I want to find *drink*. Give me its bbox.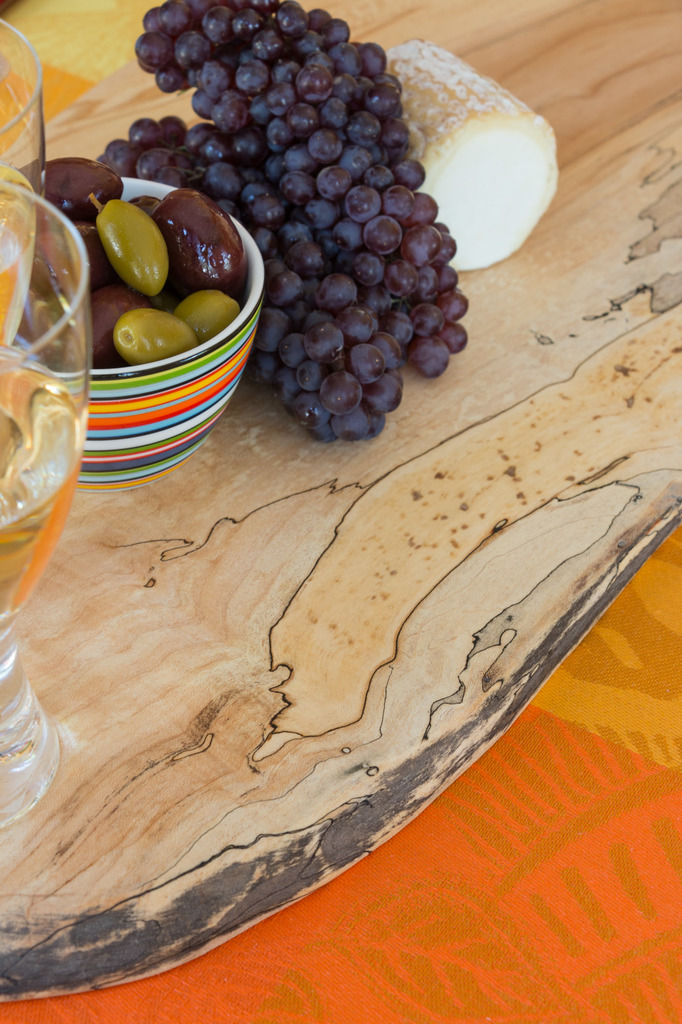
detection(0, 356, 80, 612).
